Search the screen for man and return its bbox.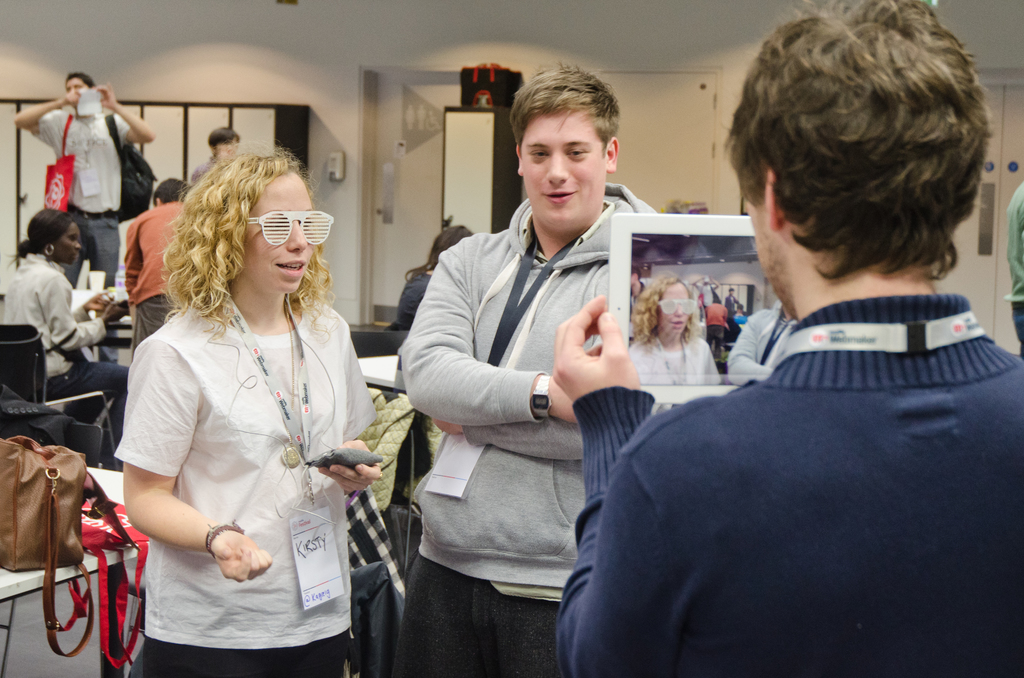
Found: <box>394,54,681,677</box>.
